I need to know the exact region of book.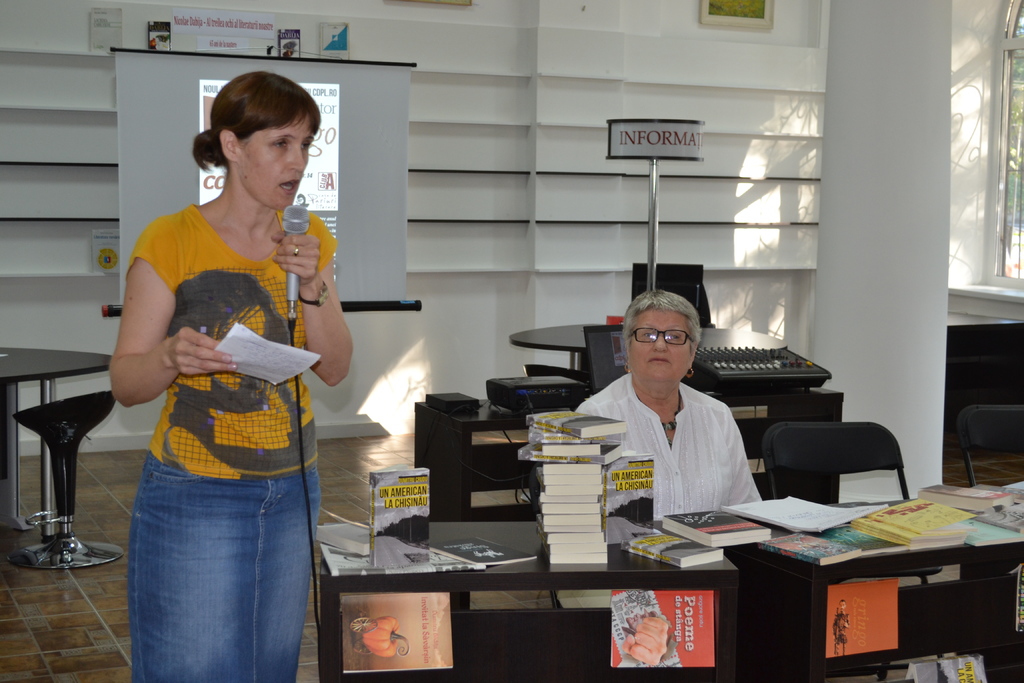
Region: BBox(525, 410, 632, 439).
